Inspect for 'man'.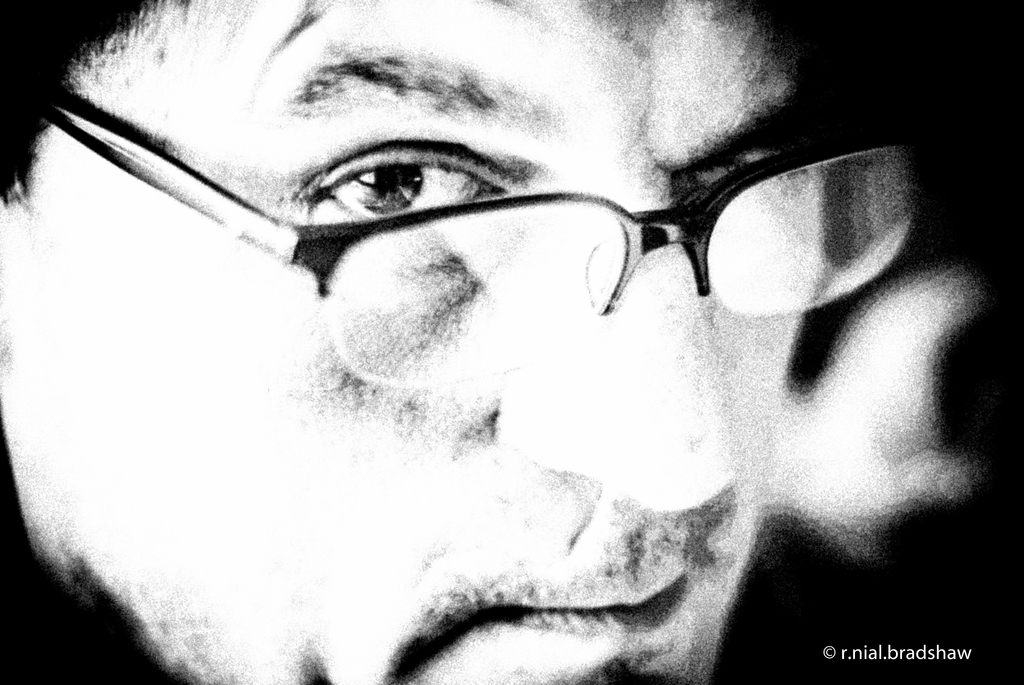
Inspection: box=[0, 0, 917, 684].
